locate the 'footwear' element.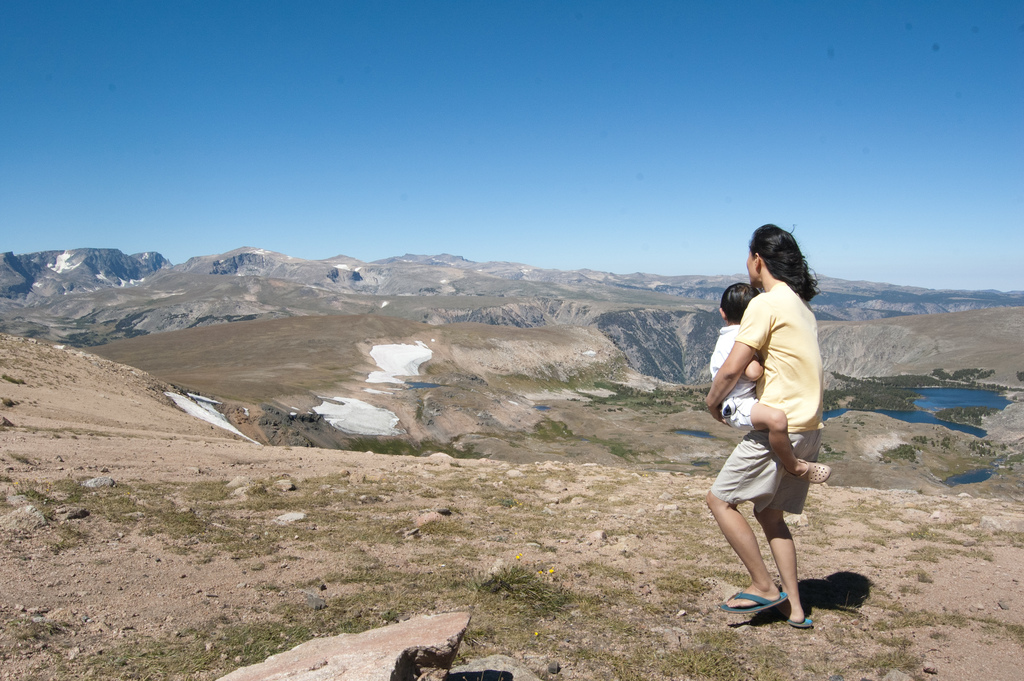
Element bbox: 786,603,813,633.
